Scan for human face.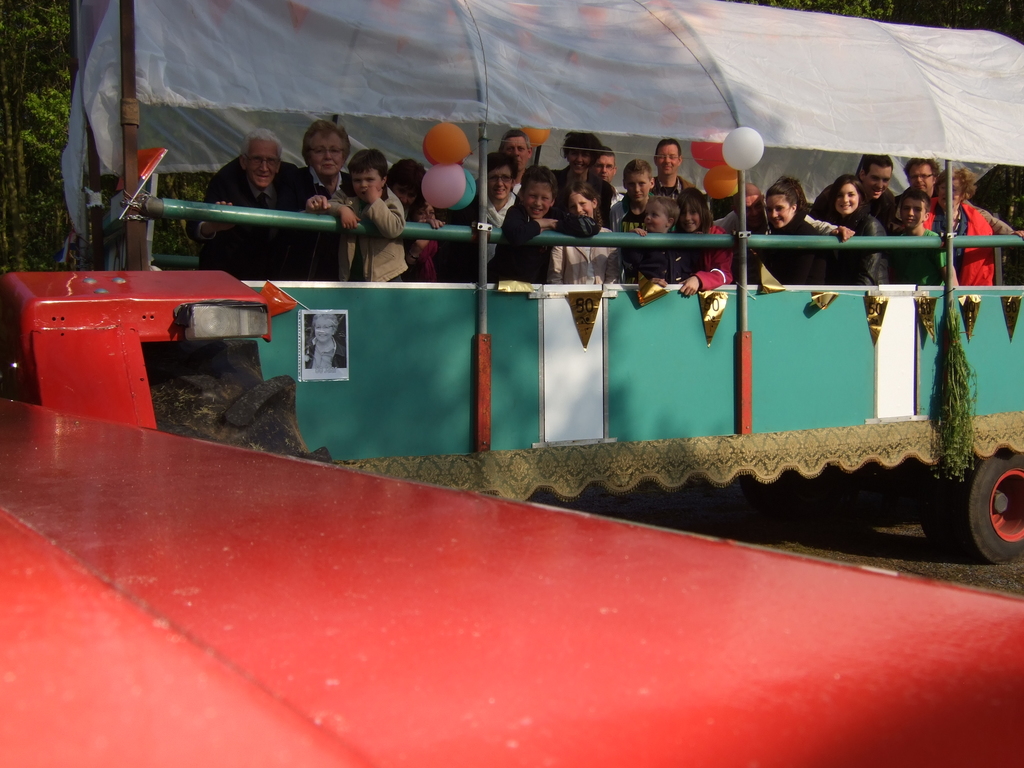
Scan result: [left=352, top=166, right=381, bottom=207].
